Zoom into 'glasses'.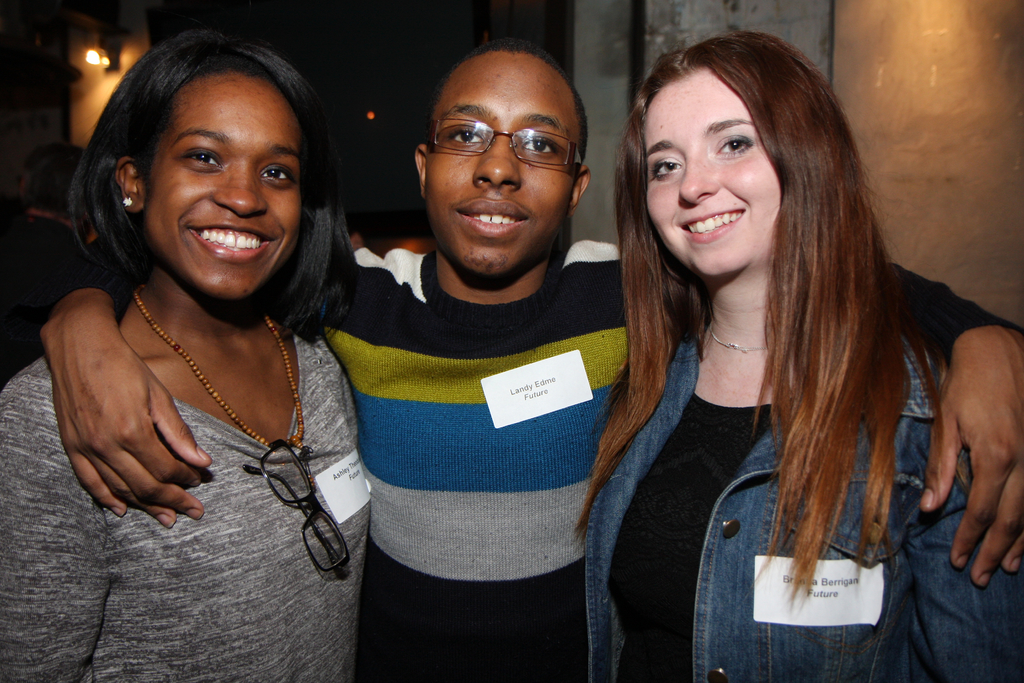
Zoom target: detection(421, 103, 586, 159).
